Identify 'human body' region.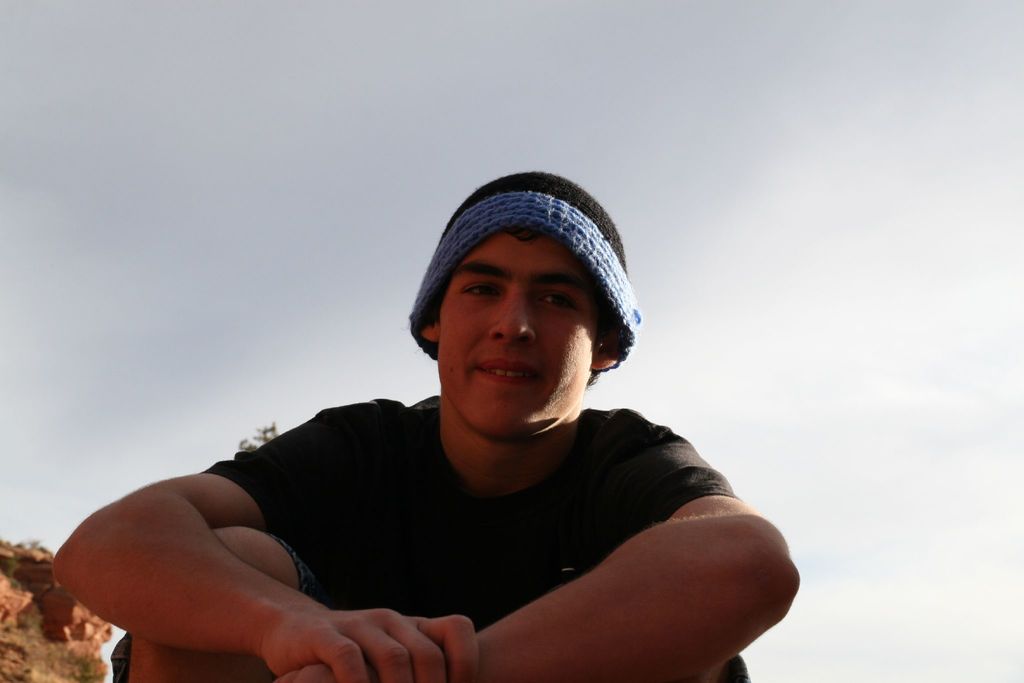
Region: pyautogui.locateOnScreen(71, 230, 778, 661).
